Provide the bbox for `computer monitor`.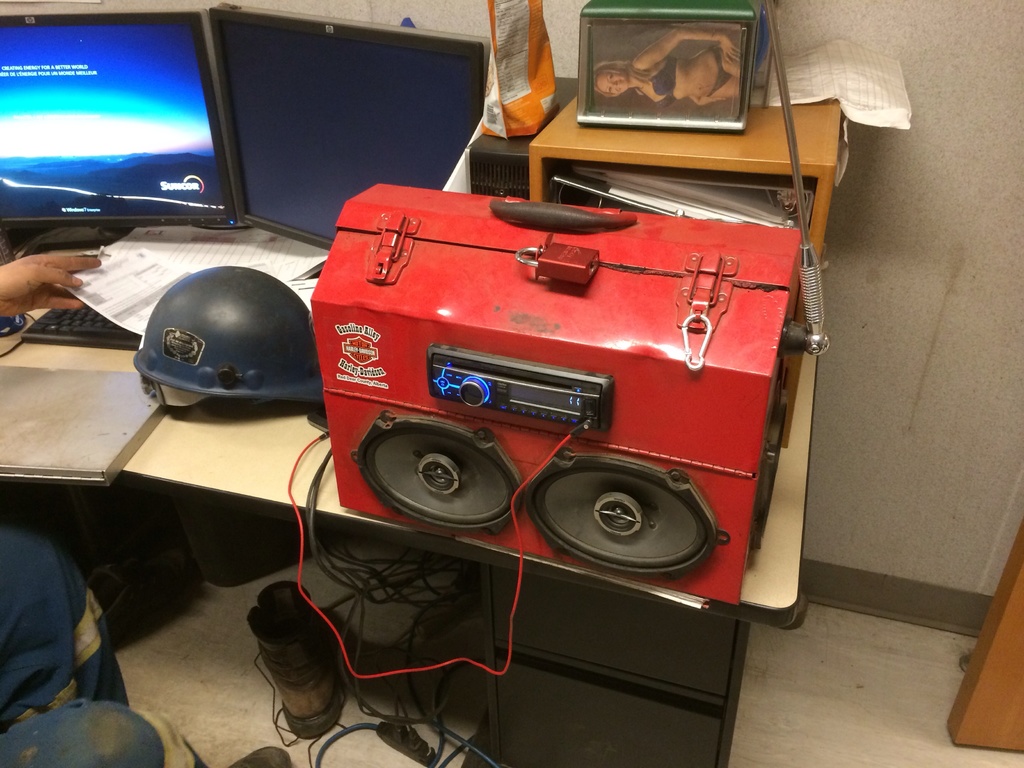
detection(207, 1, 491, 250).
